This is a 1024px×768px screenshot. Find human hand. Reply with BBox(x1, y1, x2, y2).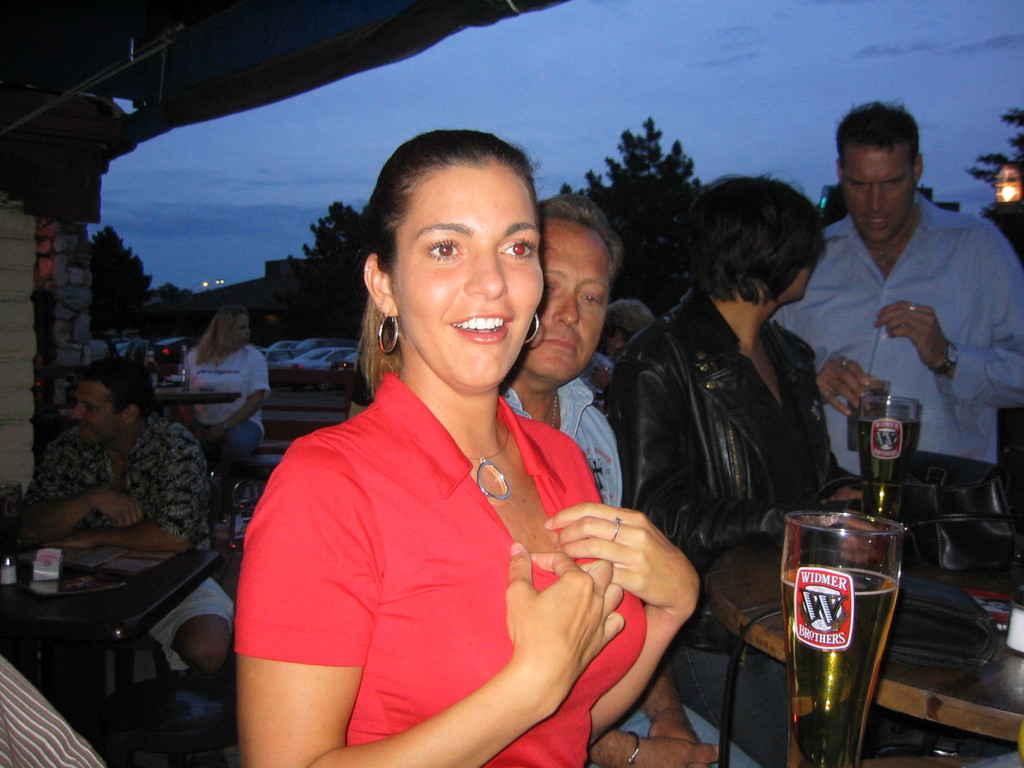
BBox(870, 301, 953, 372).
